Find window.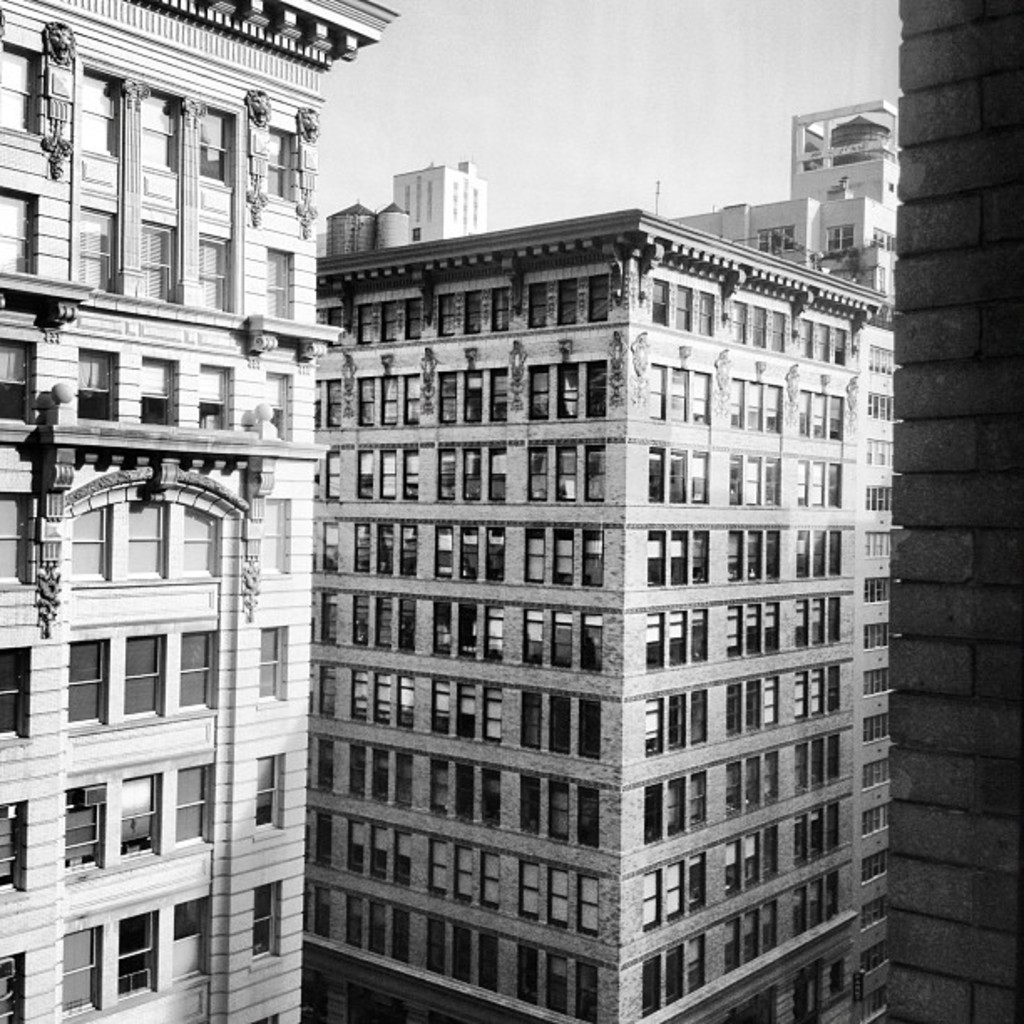
[left=643, top=447, right=663, bottom=505].
